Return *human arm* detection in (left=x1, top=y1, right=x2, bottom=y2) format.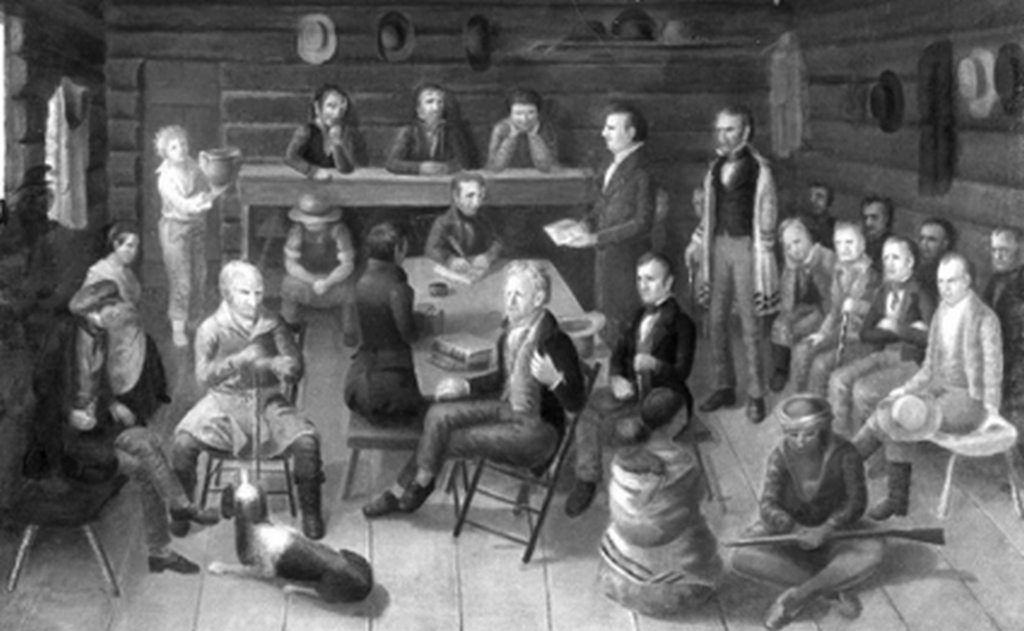
(left=327, top=117, right=360, bottom=171).
